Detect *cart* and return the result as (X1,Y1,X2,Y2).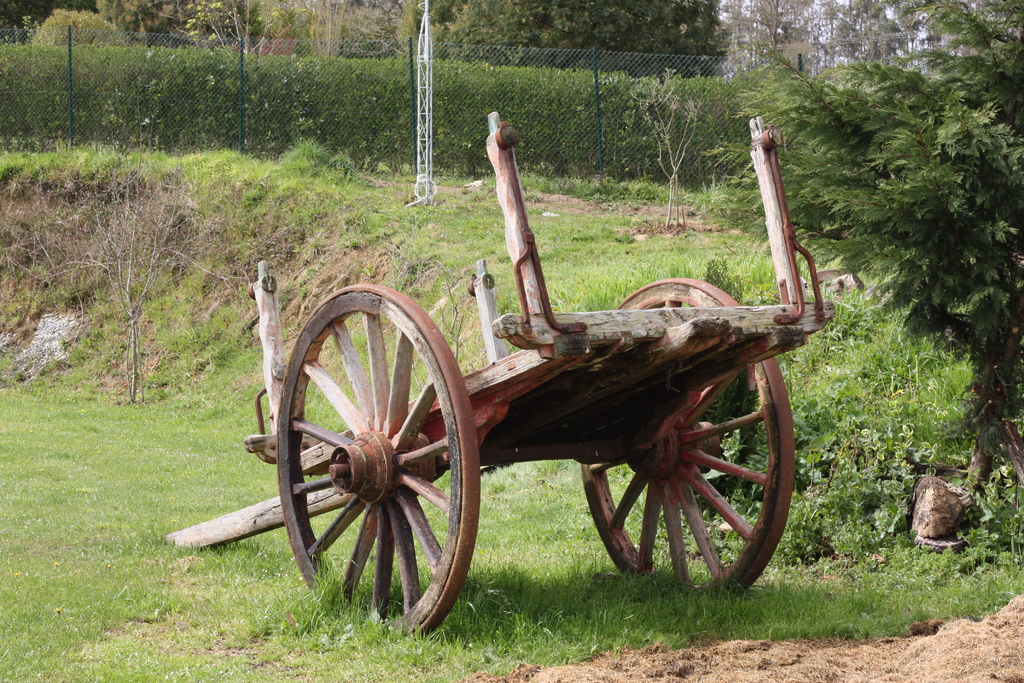
(168,107,833,641).
